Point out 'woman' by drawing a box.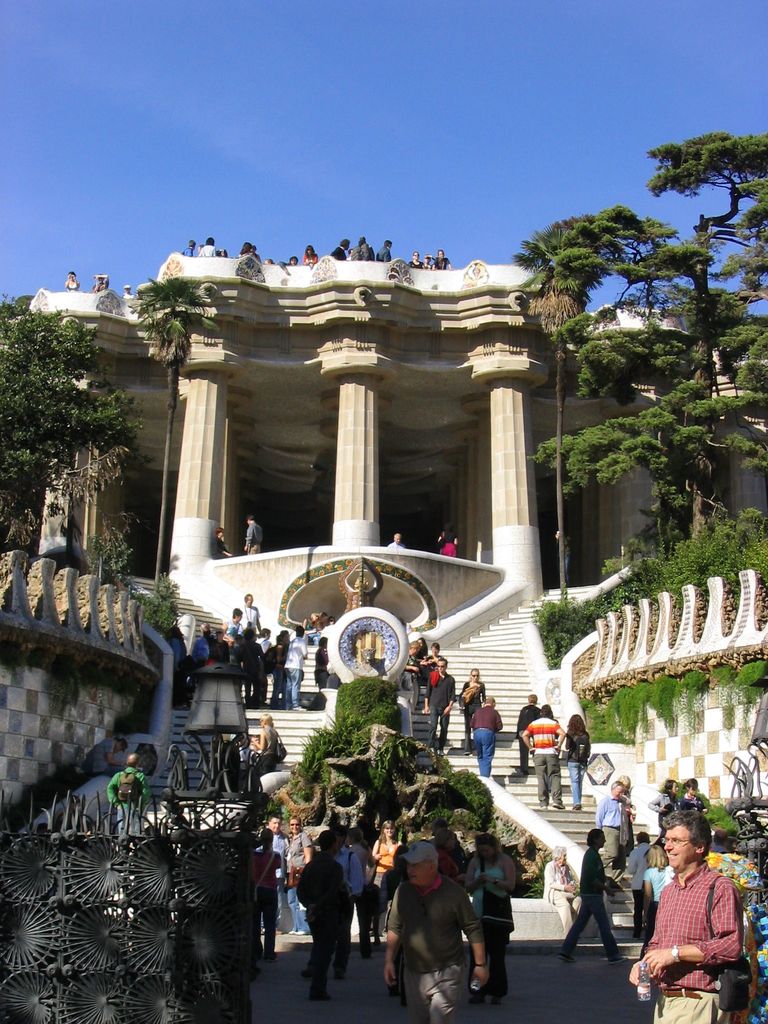
(220, 604, 245, 652).
